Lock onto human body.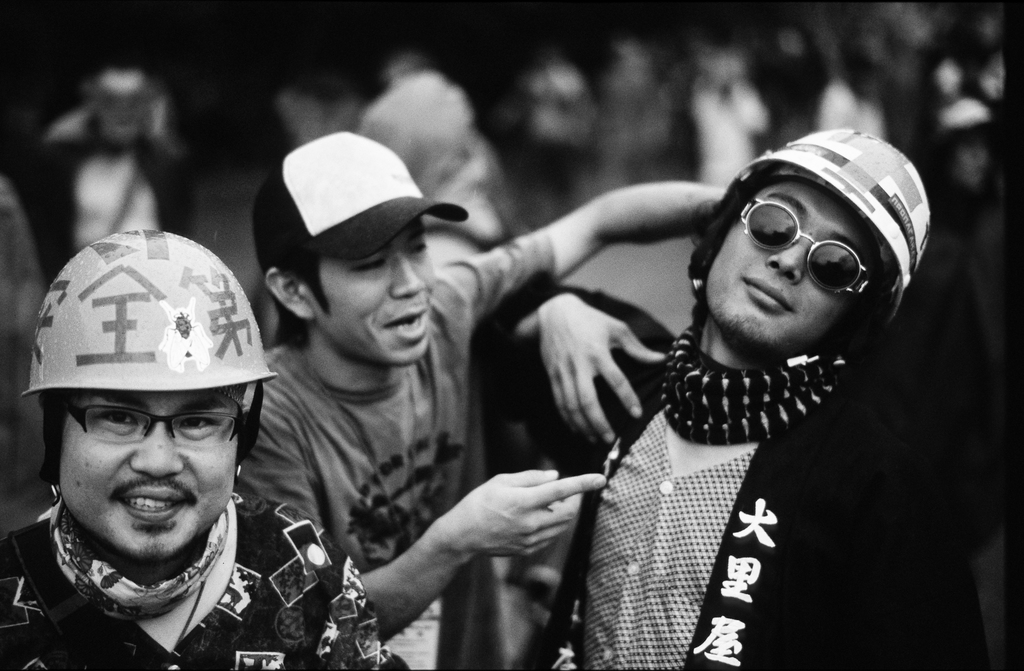
Locked: select_region(229, 124, 737, 670).
